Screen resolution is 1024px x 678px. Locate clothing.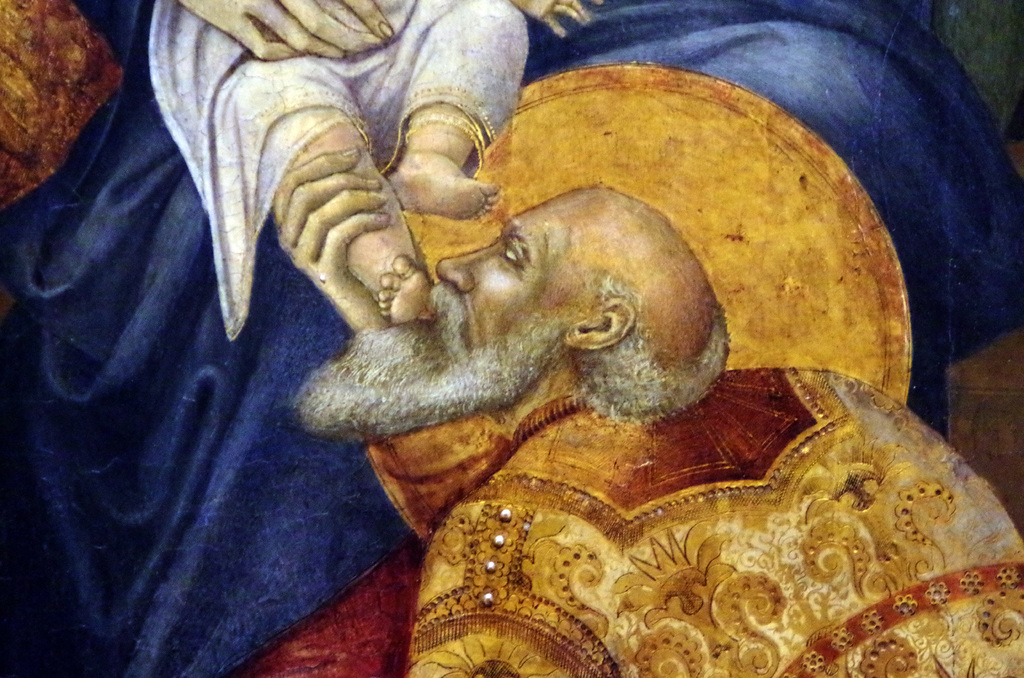
(409, 398, 1023, 677).
